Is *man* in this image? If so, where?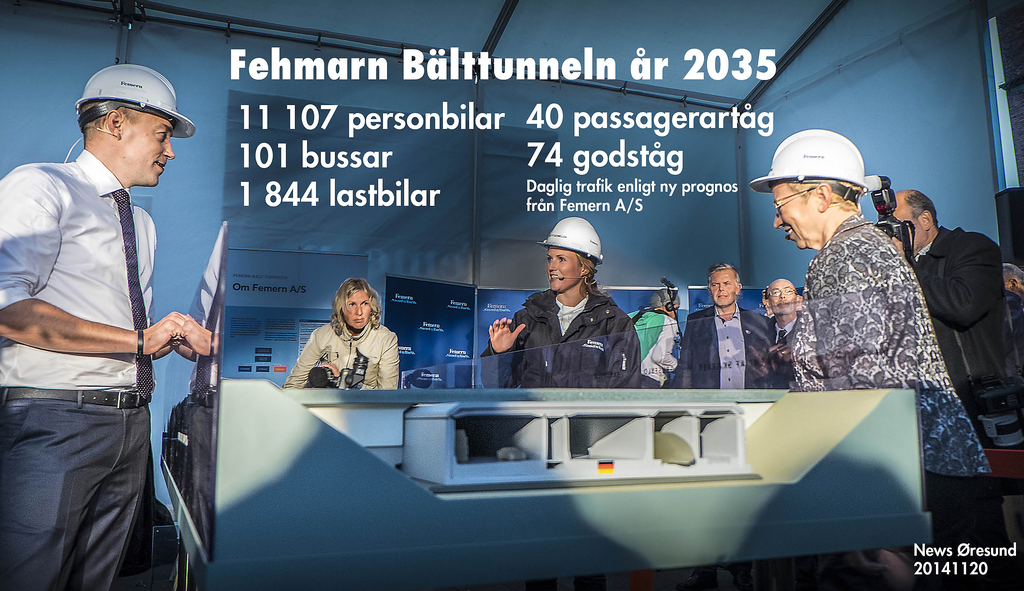
Yes, at crop(488, 215, 634, 384).
